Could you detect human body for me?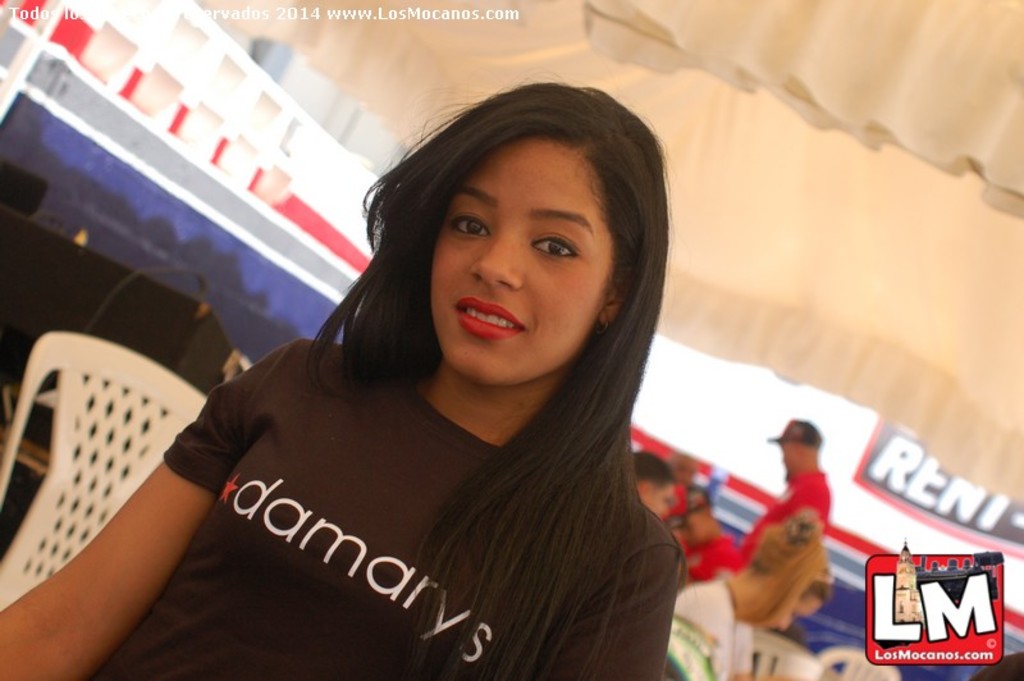
Detection result: bbox(104, 77, 764, 680).
